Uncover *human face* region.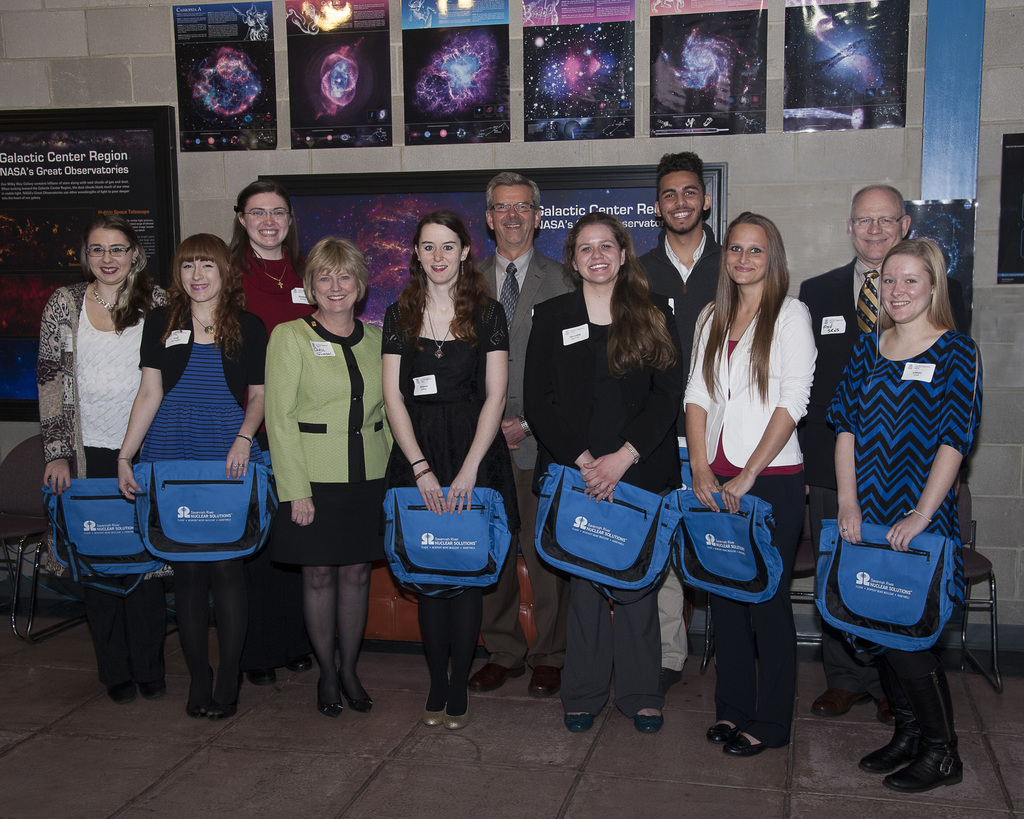
Uncovered: <region>311, 263, 359, 314</region>.
